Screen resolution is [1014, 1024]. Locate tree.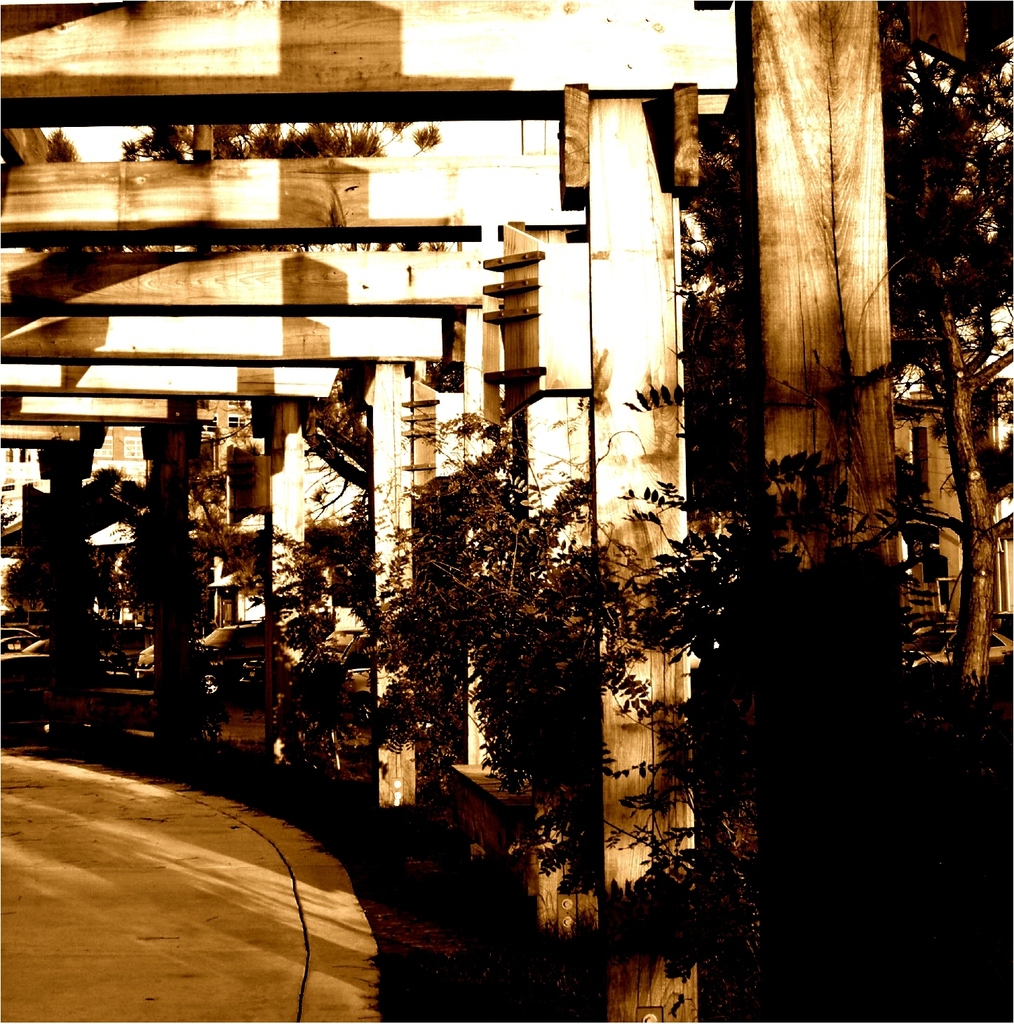
box=[387, 397, 614, 774].
